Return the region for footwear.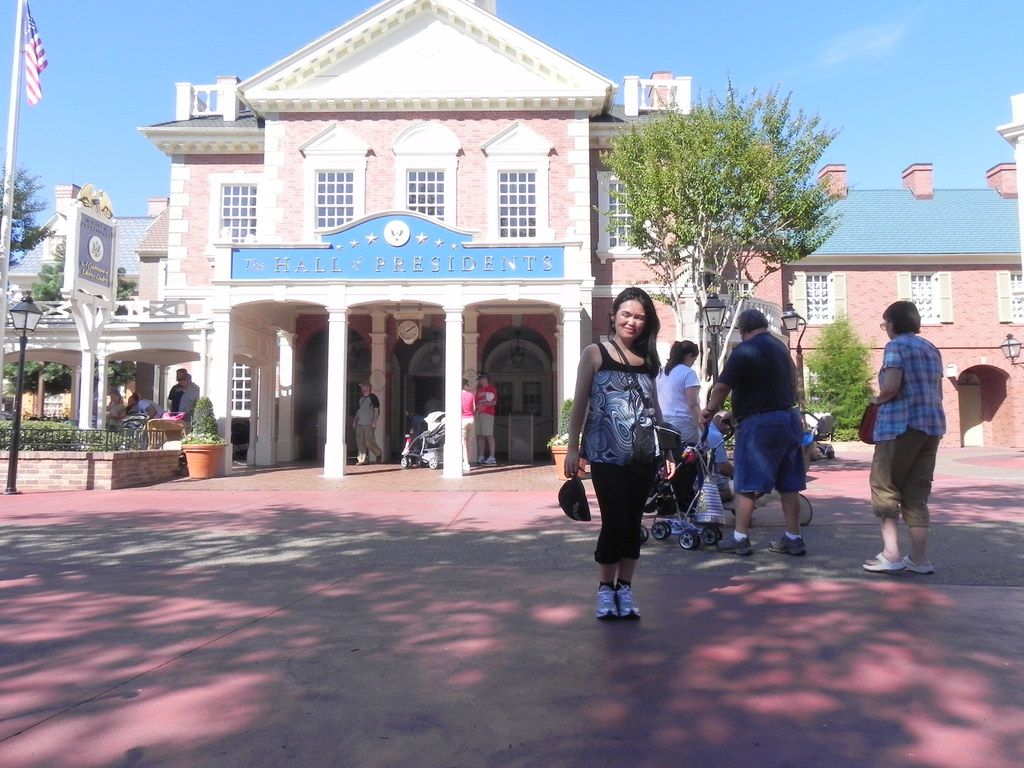
box=[380, 452, 382, 461].
